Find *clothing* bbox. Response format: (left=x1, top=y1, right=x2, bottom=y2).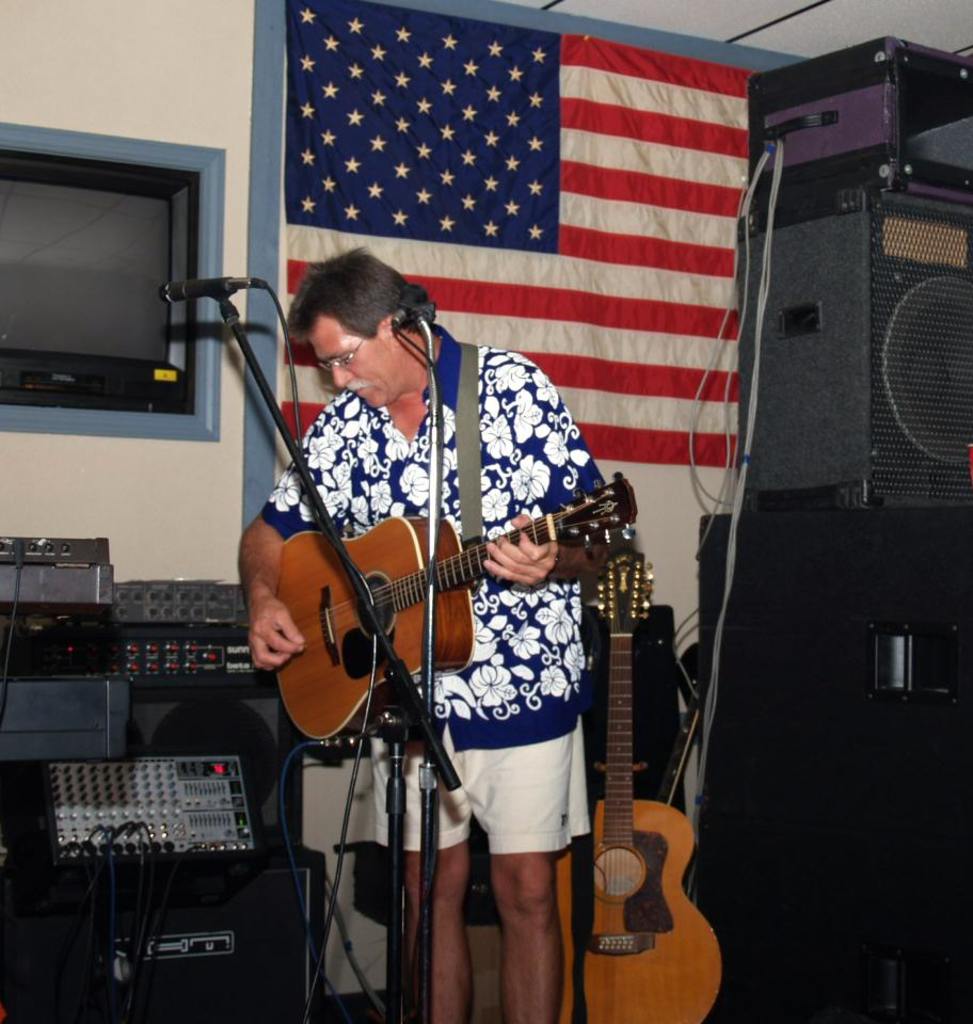
(left=376, top=695, right=603, bottom=869).
